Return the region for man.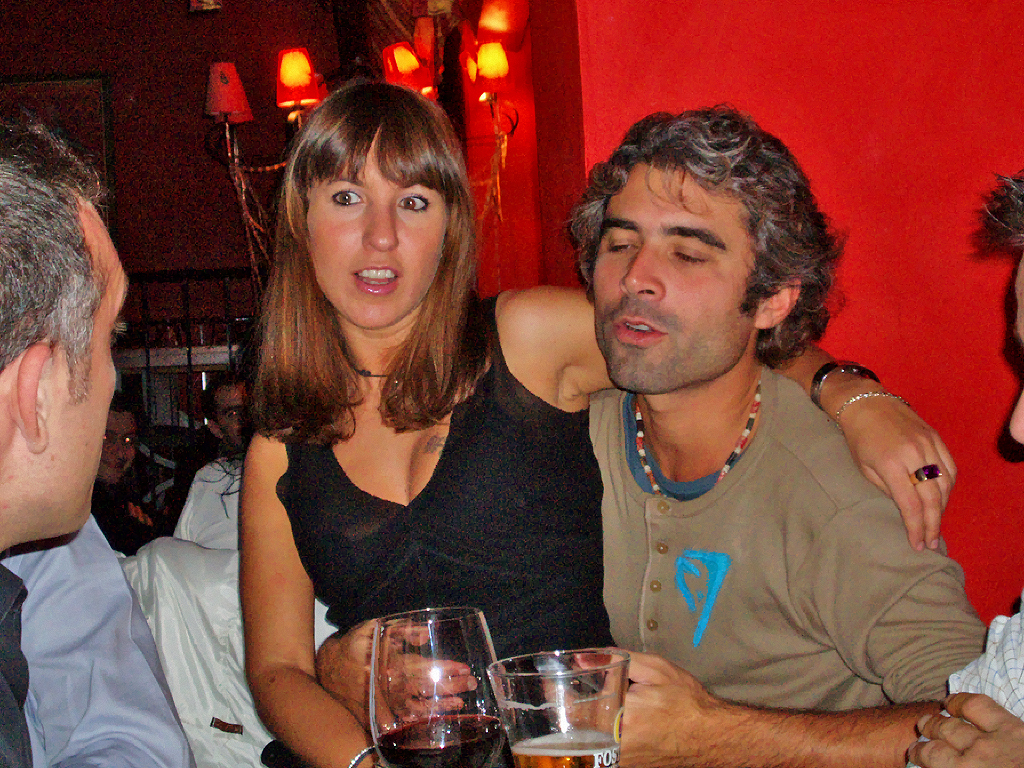
<bbox>124, 371, 257, 765</bbox>.
